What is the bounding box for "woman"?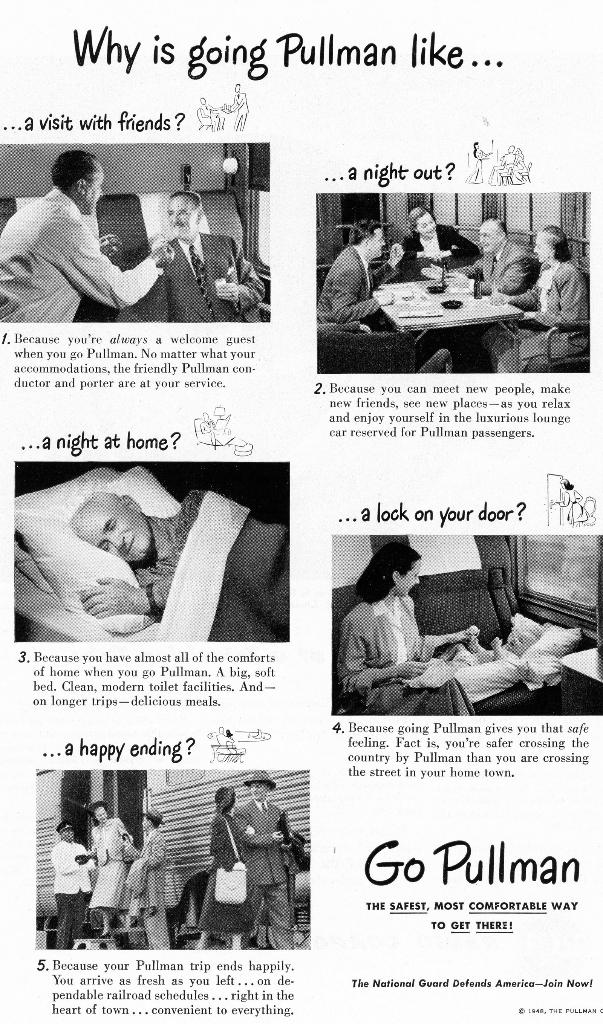
box=[395, 208, 479, 273].
